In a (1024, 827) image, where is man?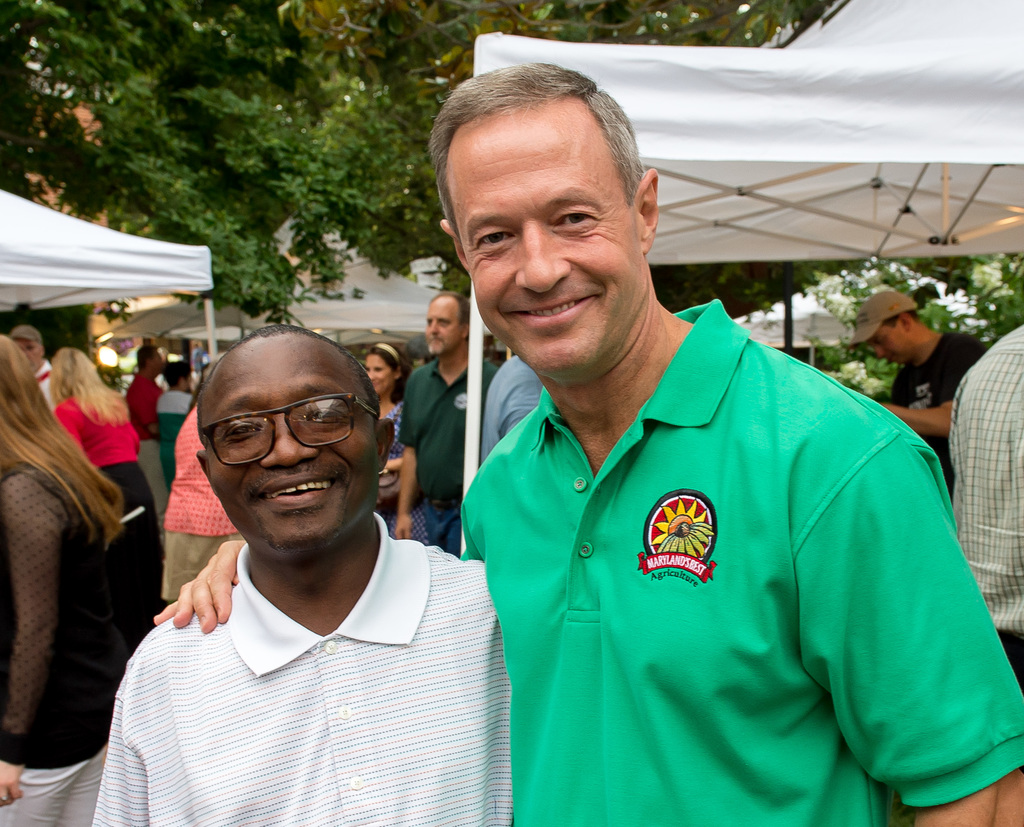
<region>3, 325, 54, 407</region>.
